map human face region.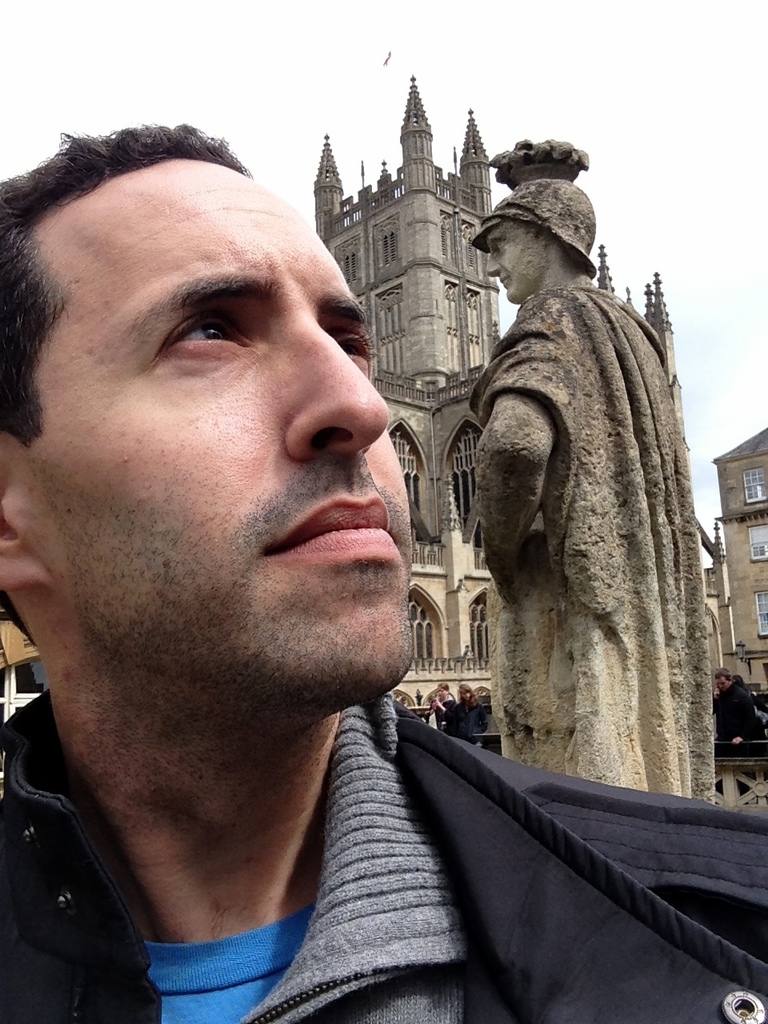
Mapped to BBox(478, 216, 542, 302).
